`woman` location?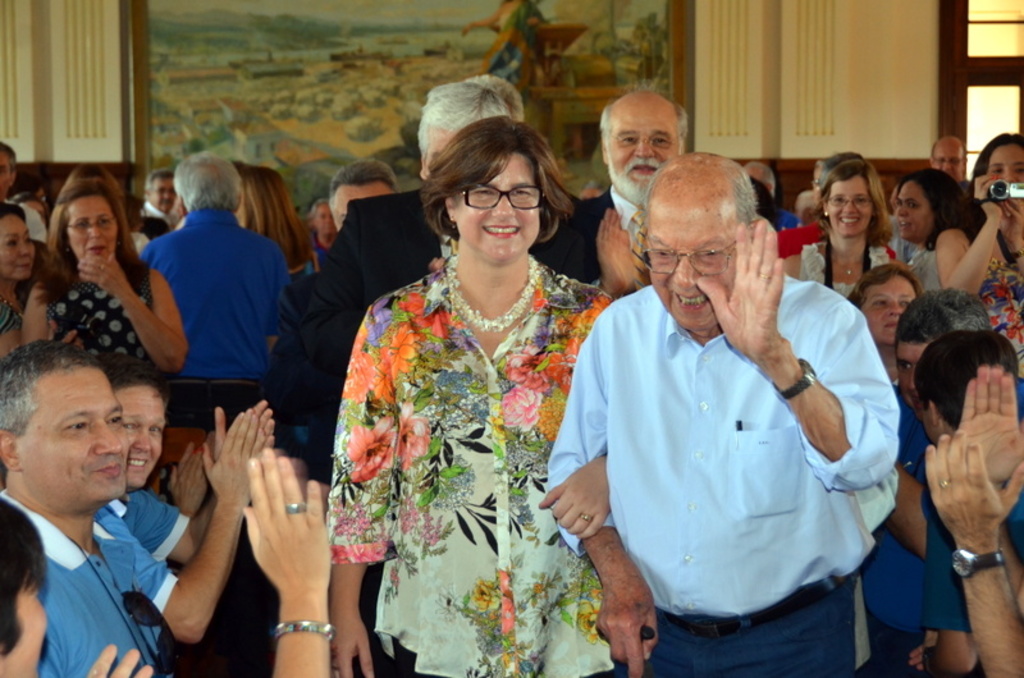
bbox=[233, 170, 317, 278]
